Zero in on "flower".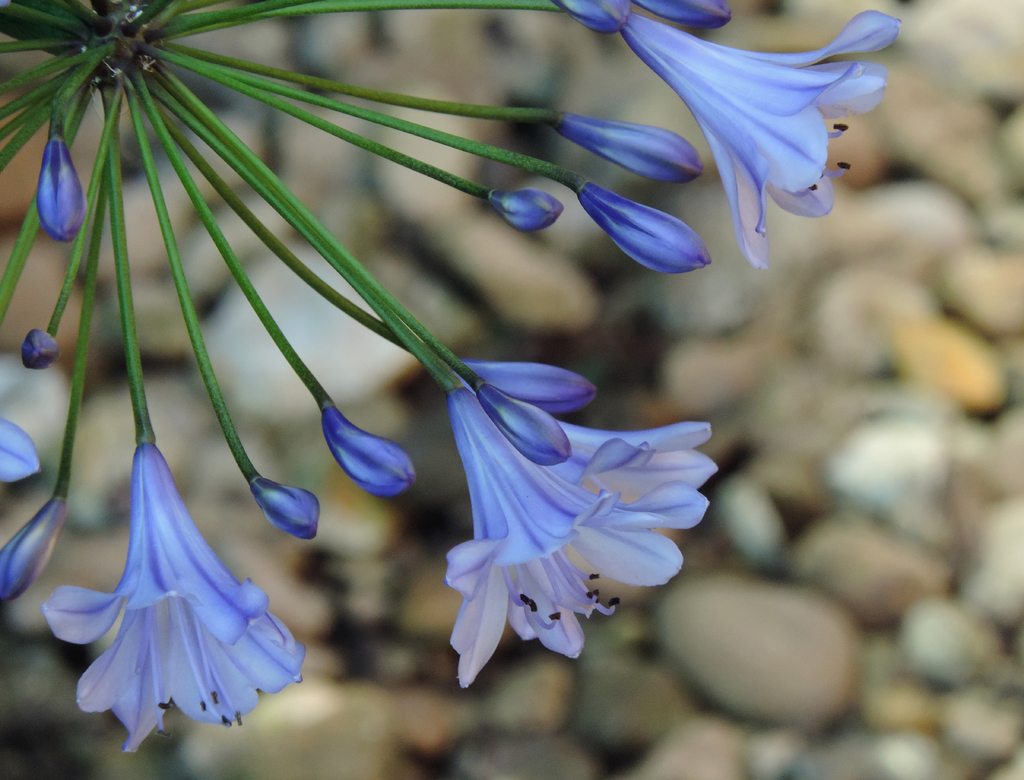
Zeroed in: x1=445, y1=379, x2=722, y2=694.
